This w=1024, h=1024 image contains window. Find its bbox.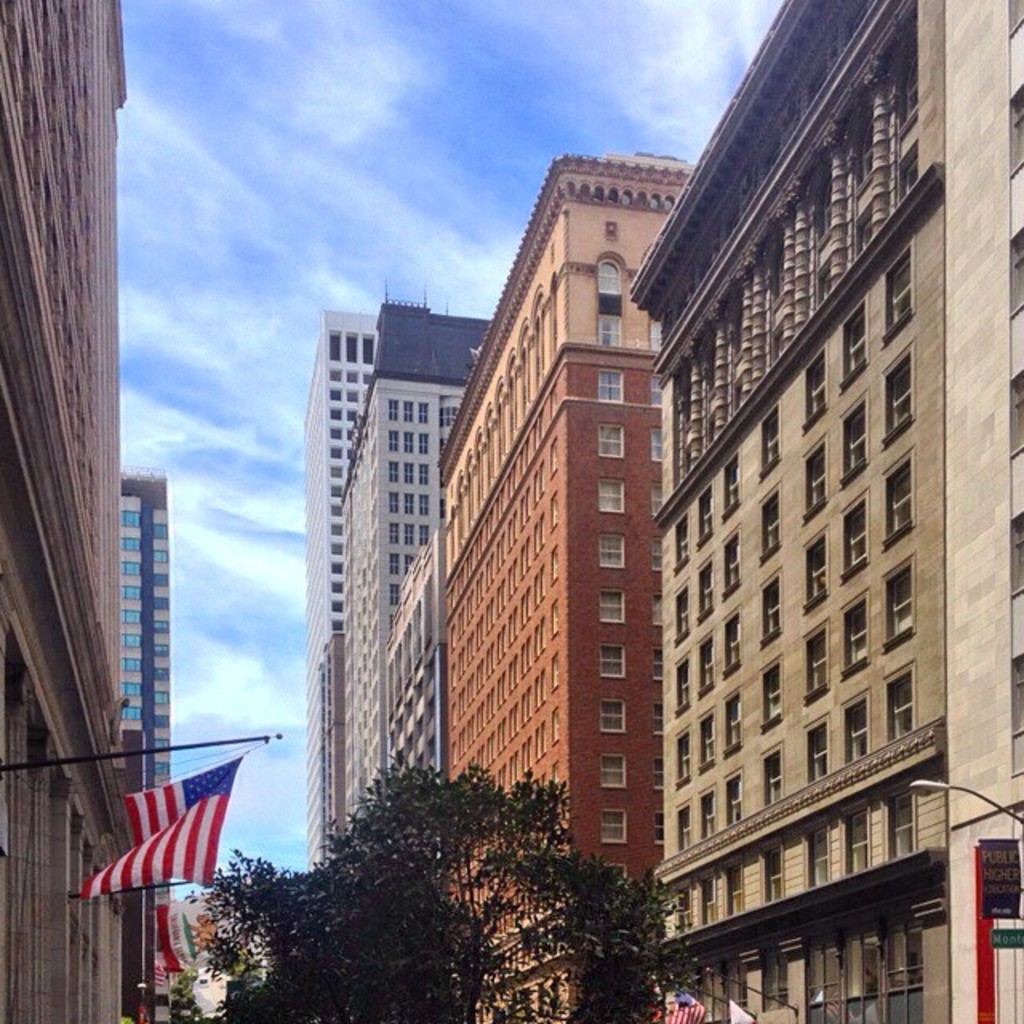
left=851, top=302, right=869, bottom=384.
